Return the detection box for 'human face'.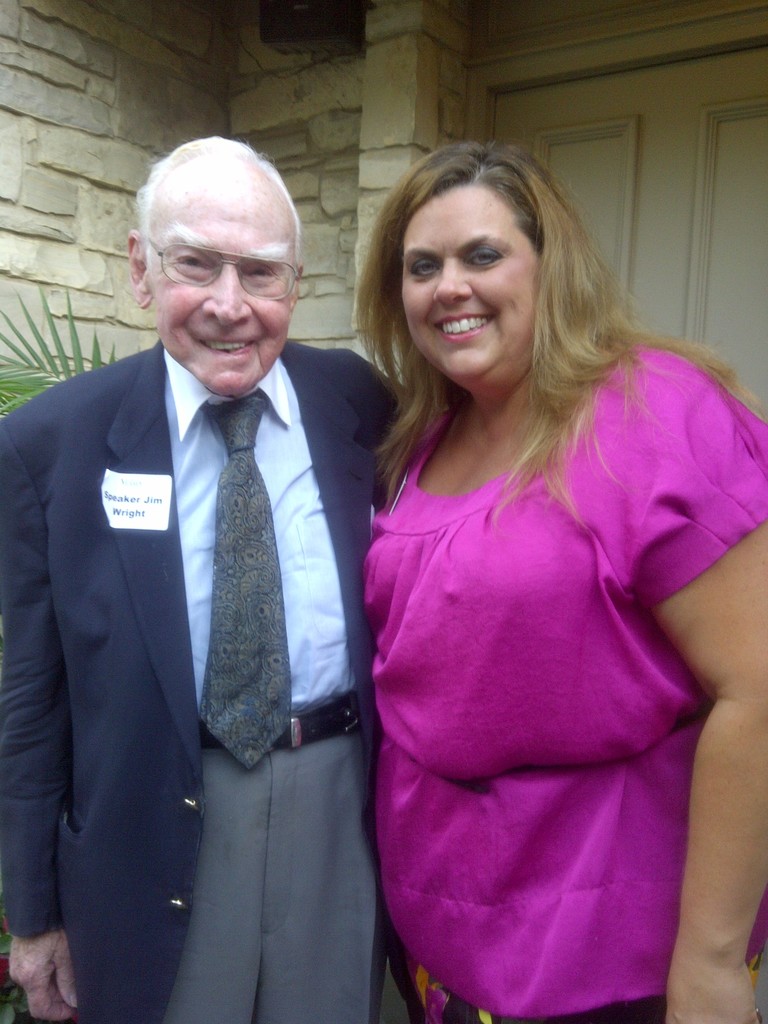
406:185:544:383.
